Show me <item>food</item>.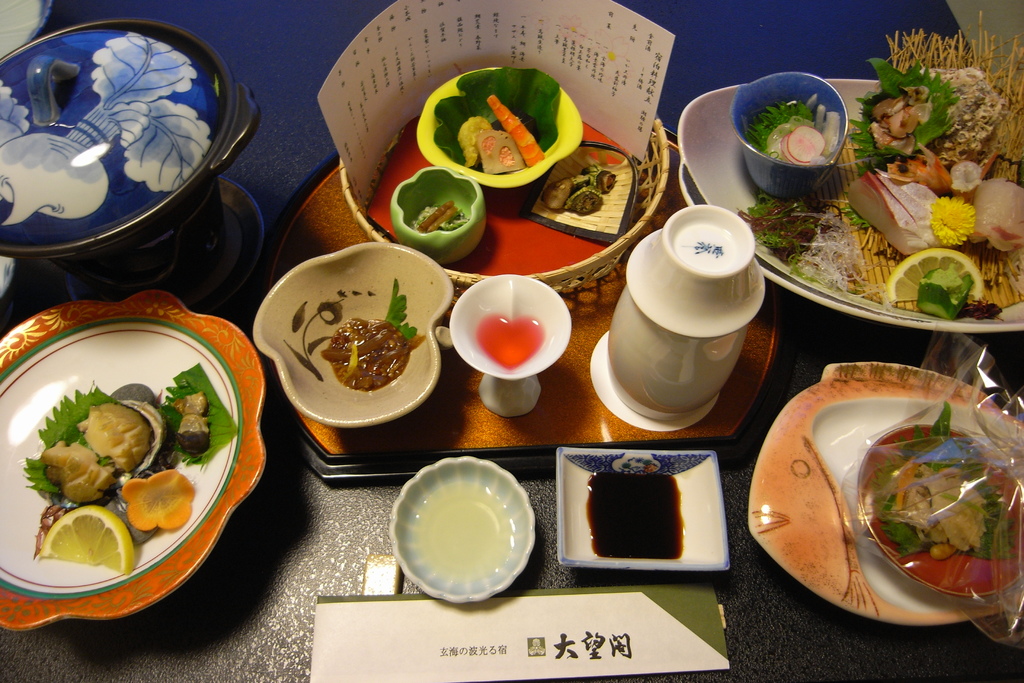
<item>food</item> is here: bbox=[323, 281, 424, 388].
